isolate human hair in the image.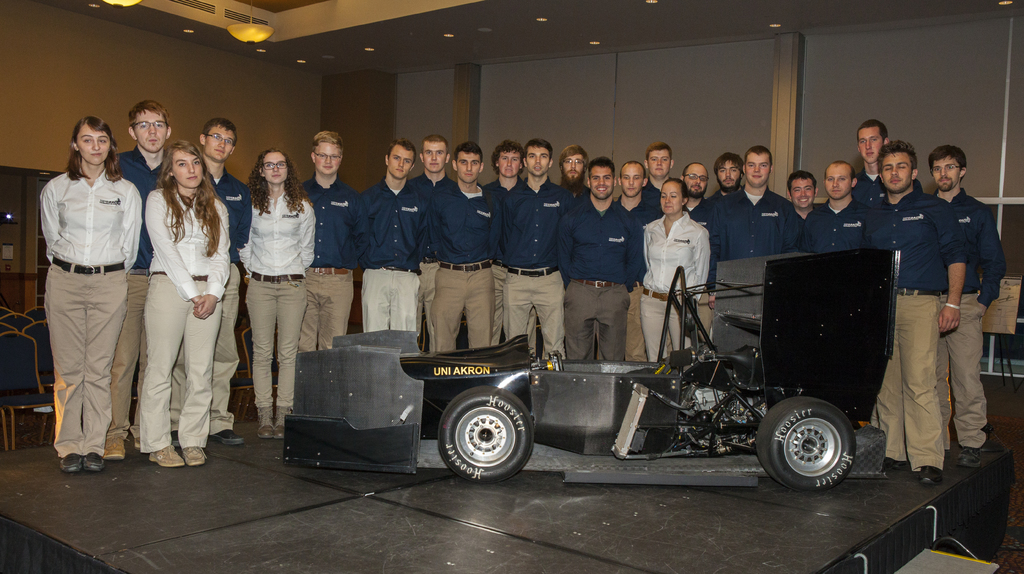
Isolated region: pyautogui.locateOnScreen(852, 117, 888, 144).
